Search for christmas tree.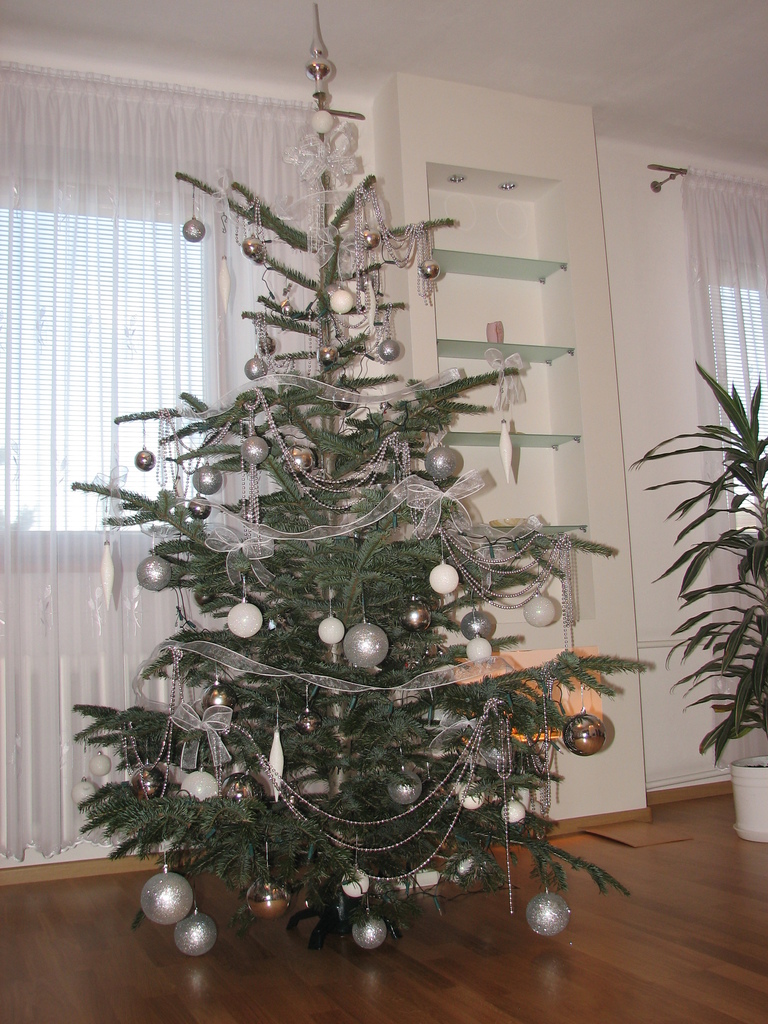
Found at box(64, 1, 659, 961).
